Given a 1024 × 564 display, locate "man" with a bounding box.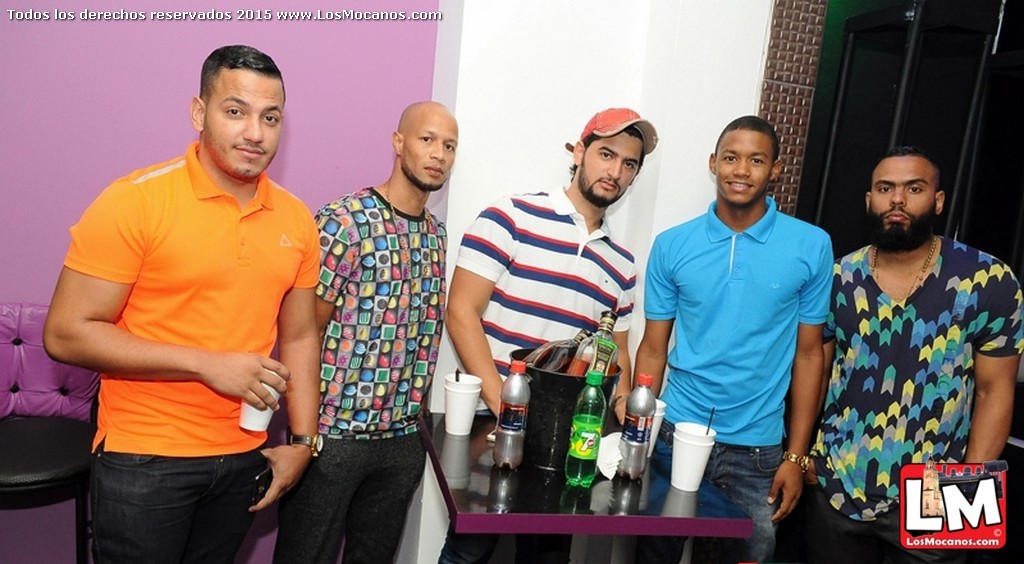
Located: 35 42 329 563.
